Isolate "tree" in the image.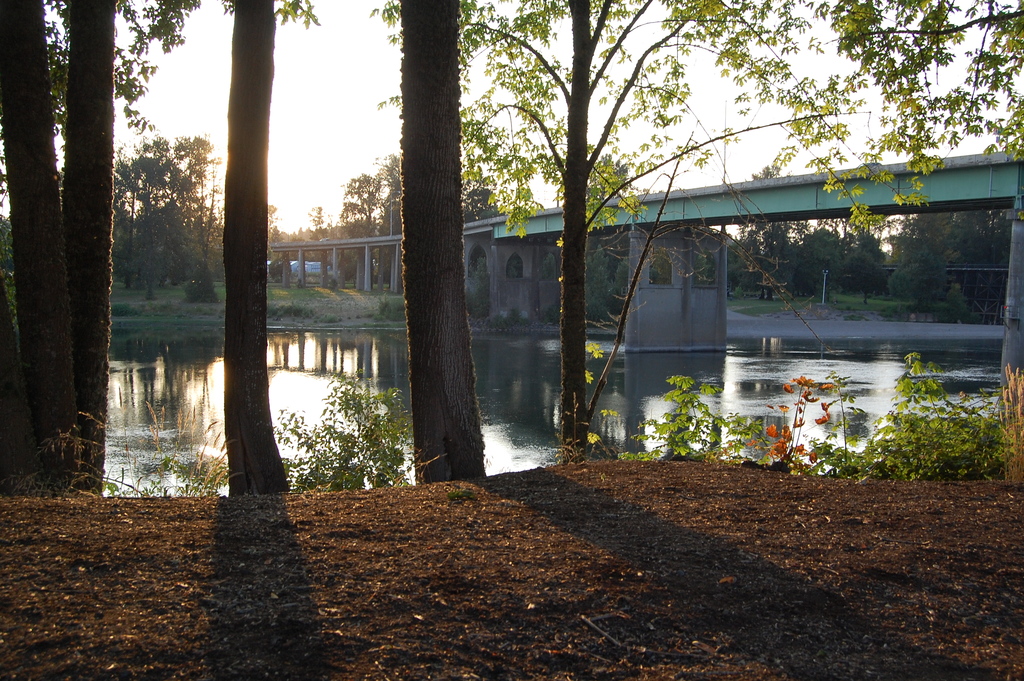
Isolated region: bbox=(806, 0, 1023, 220).
